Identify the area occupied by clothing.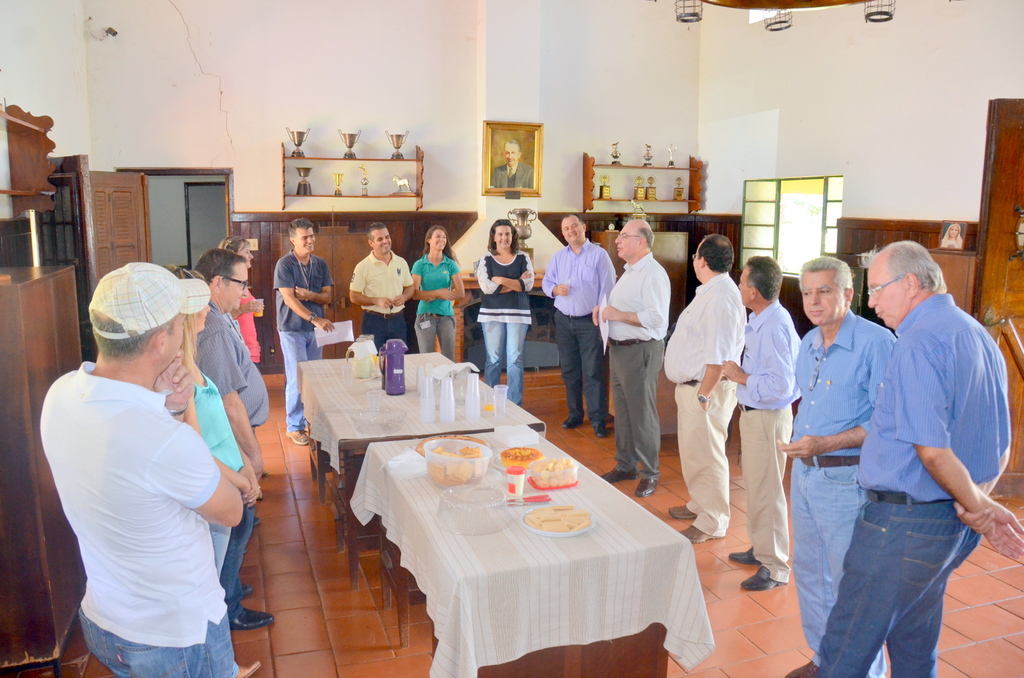
Area: locate(414, 254, 458, 366).
